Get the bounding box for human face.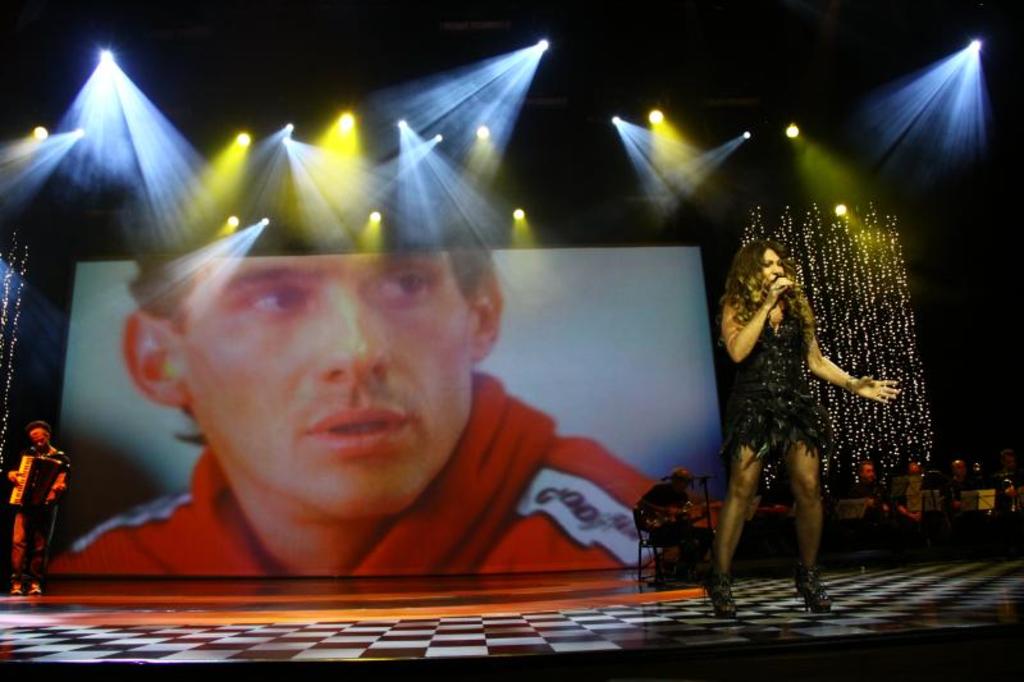
BBox(184, 250, 472, 505).
